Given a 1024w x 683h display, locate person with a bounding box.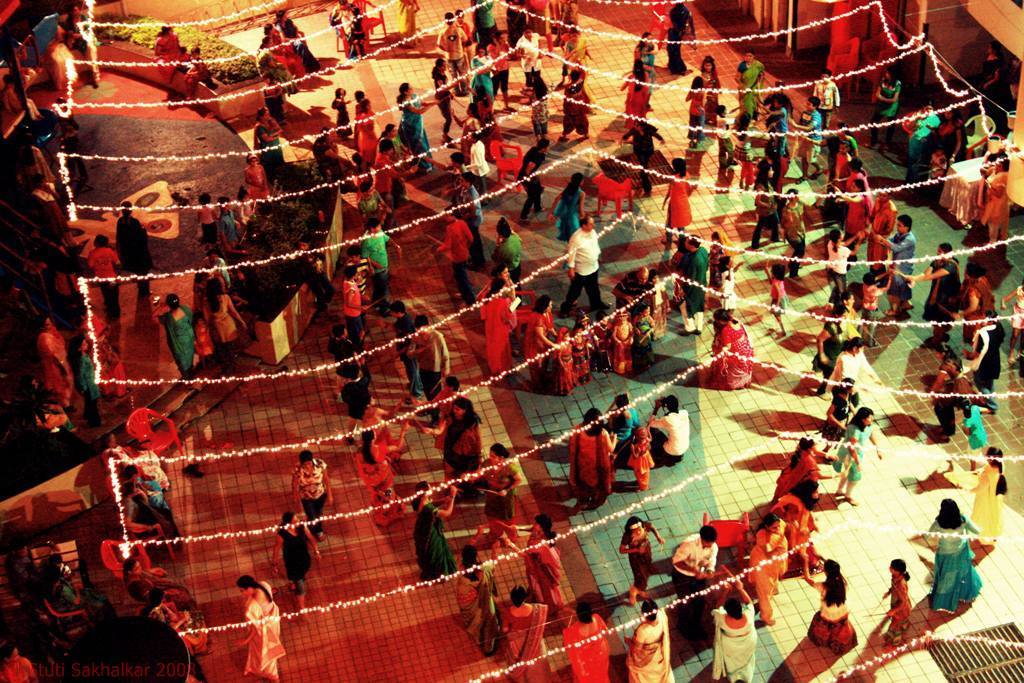
Located: (627, 586, 677, 682).
